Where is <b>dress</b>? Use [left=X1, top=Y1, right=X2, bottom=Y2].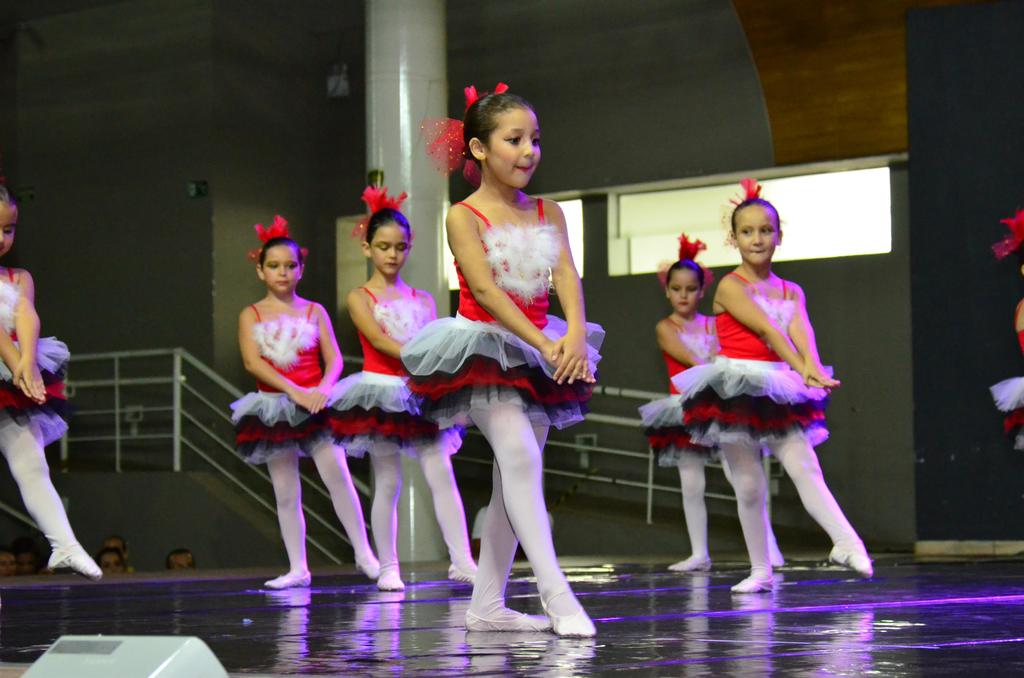
[left=326, top=286, right=459, bottom=455].
